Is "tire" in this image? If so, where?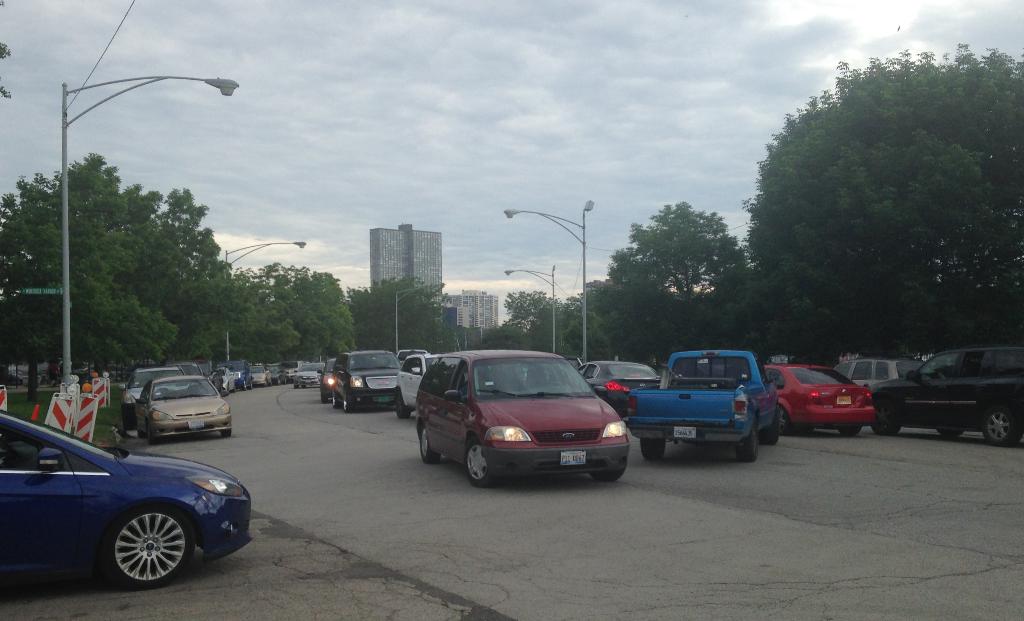
Yes, at bbox(462, 437, 500, 490).
